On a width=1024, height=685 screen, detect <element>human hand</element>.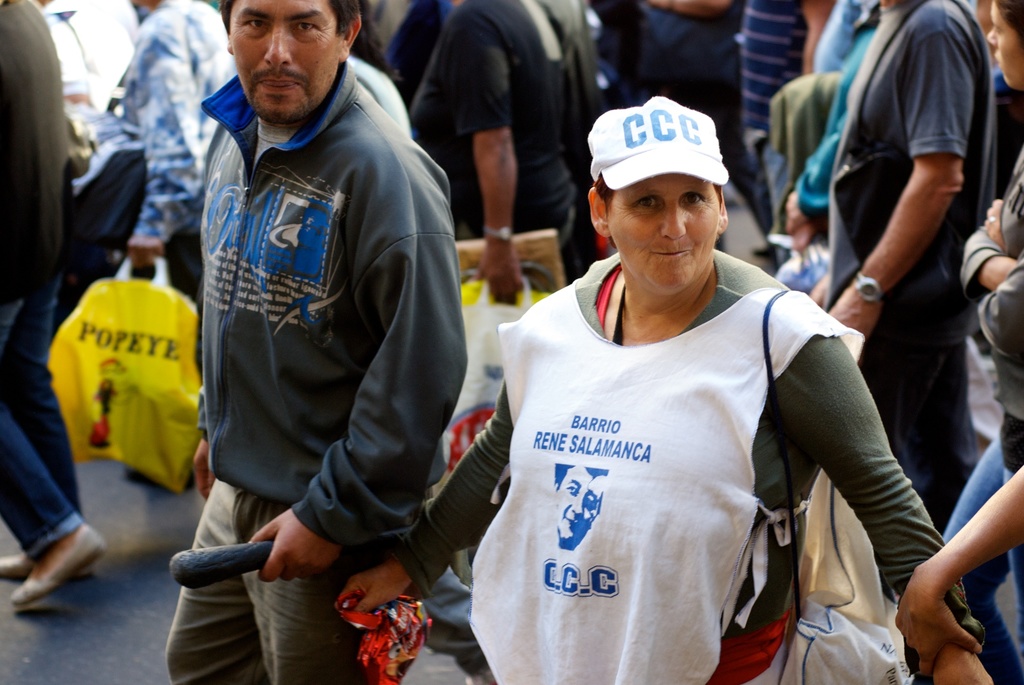
189, 441, 218, 501.
